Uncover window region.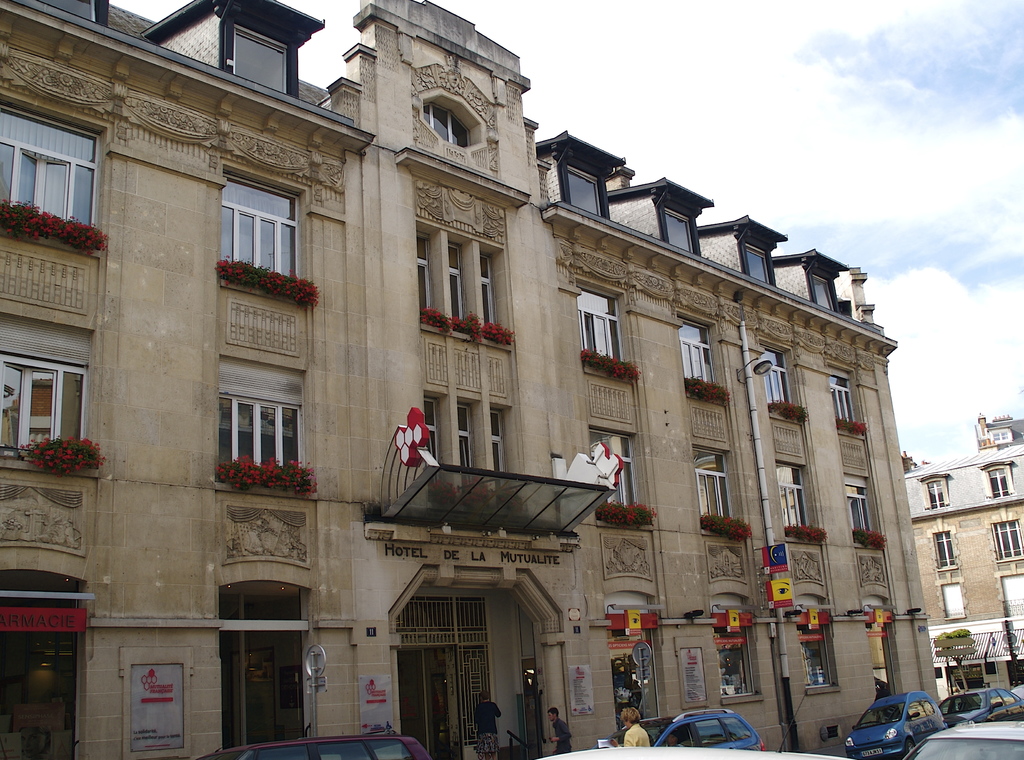
Uncovered: BBox(916, 470, 950, 513).
